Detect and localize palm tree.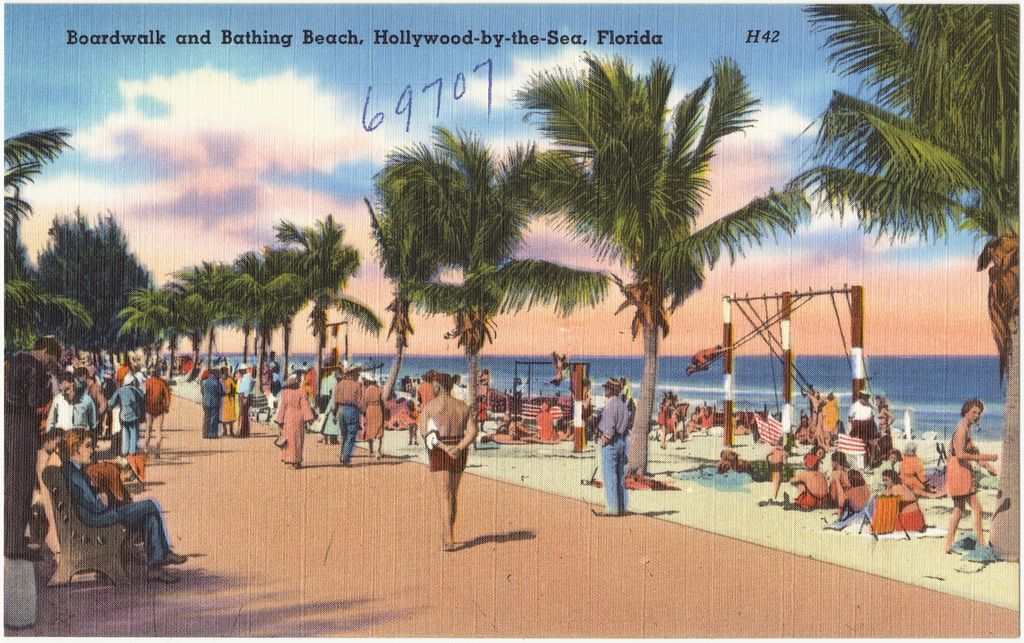
Localized at 758 1 1023 562.
